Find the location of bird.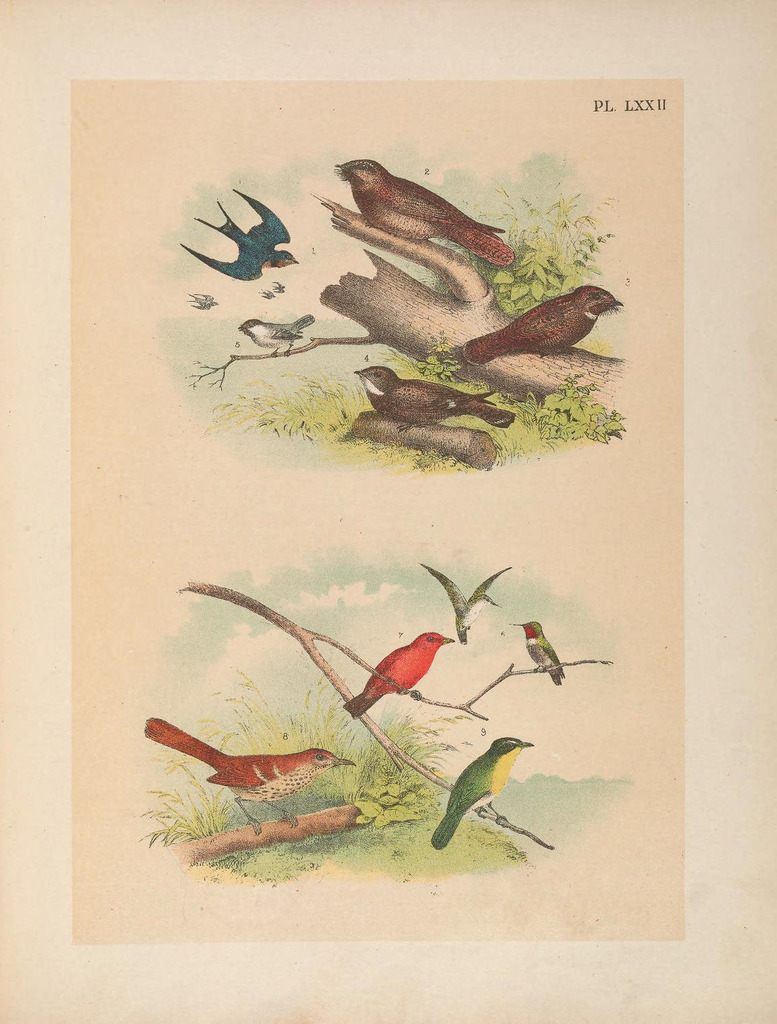
Location: detection(419, 564, 510, 641).
